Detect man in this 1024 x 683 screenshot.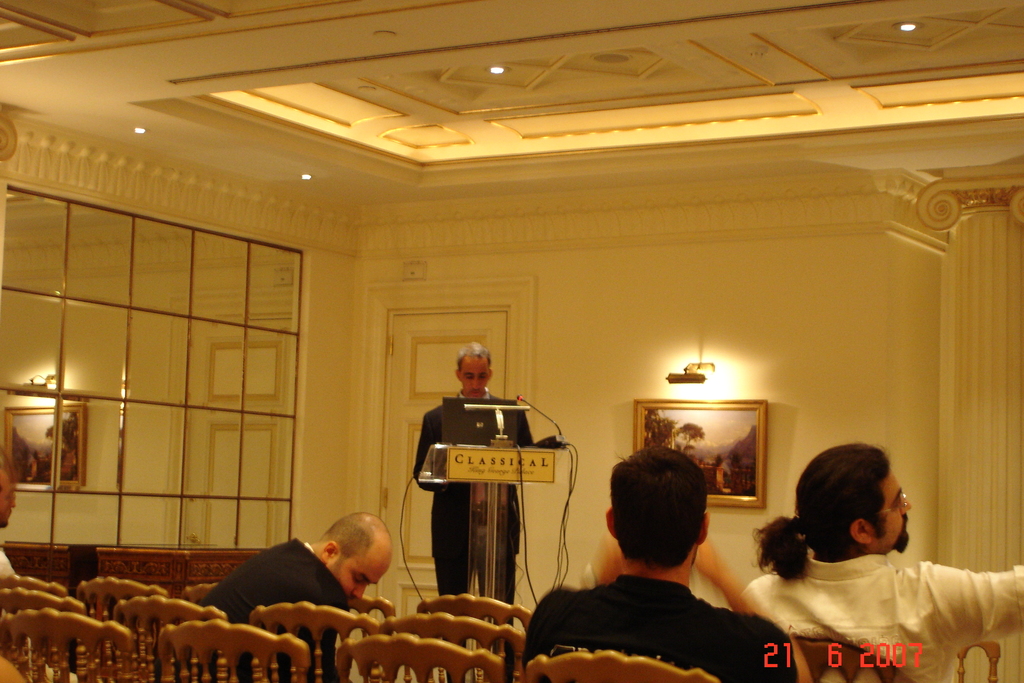
Detection: <box>0,462,18,580</box>.
